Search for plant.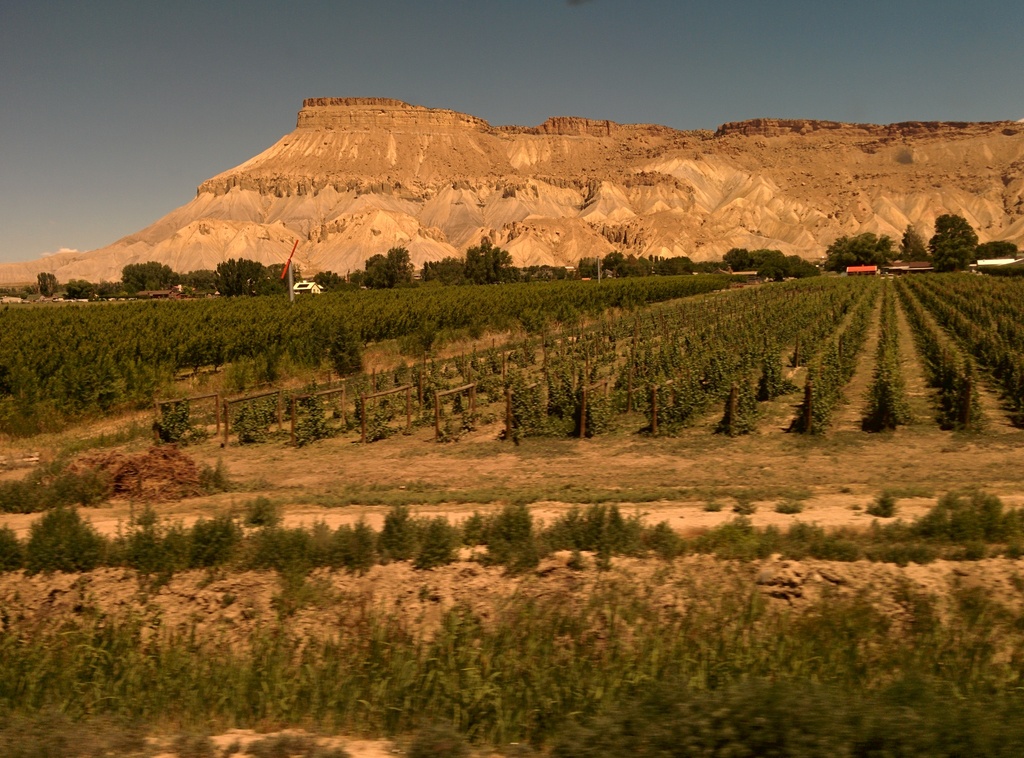
Found at 490, 501, 541, 565.
